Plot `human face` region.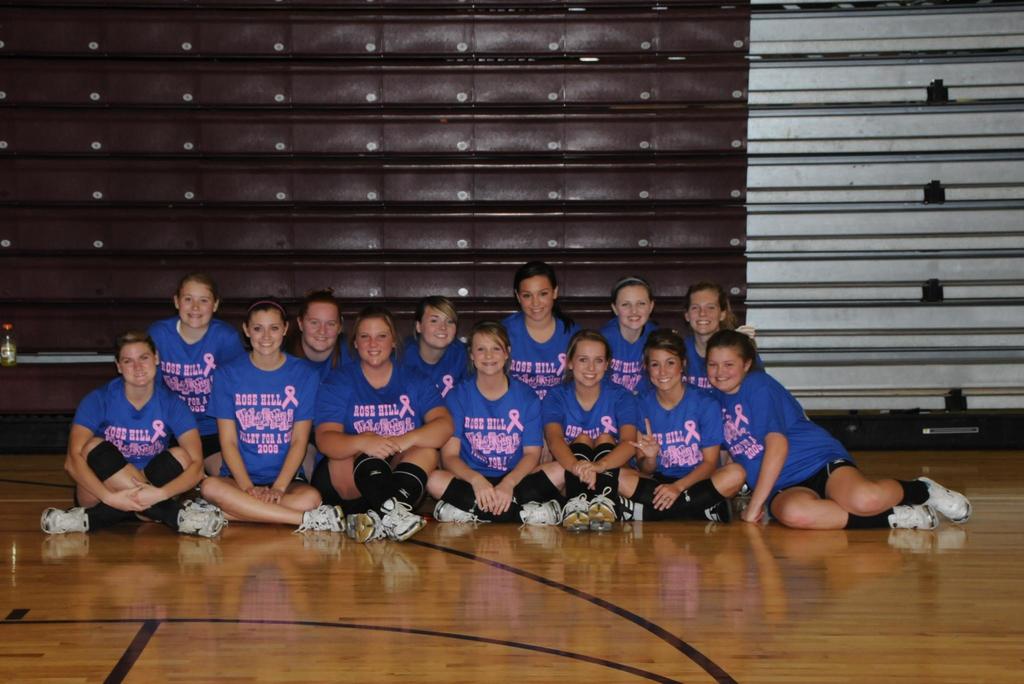
Plotted at bbox=[122, 345, 157, 388].
